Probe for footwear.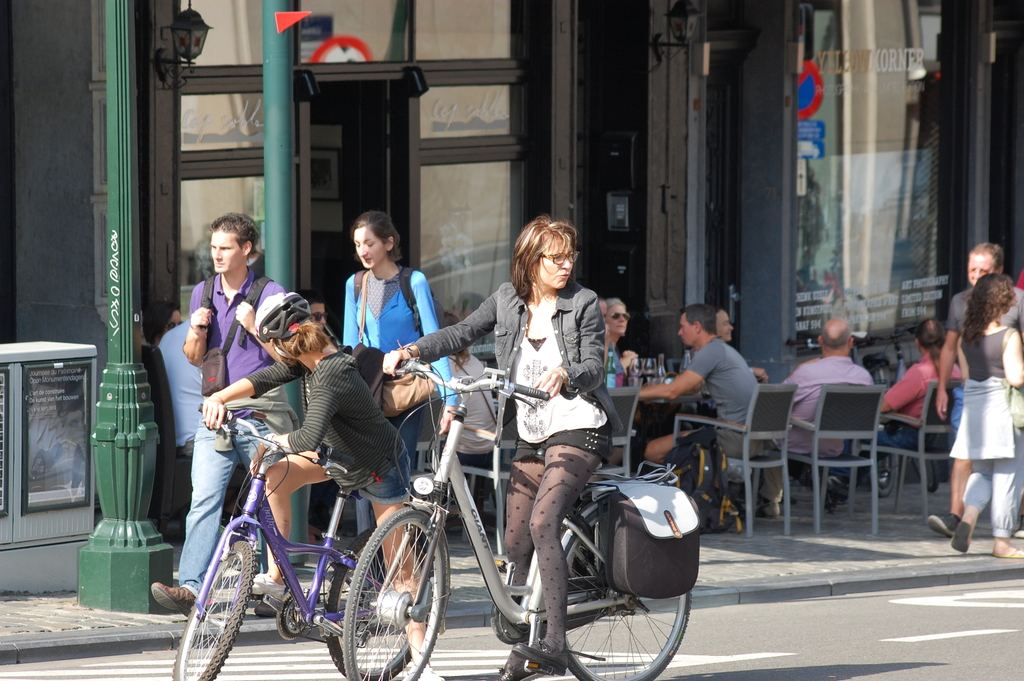
Probe result: Rect(256, 598, 277, 616).
